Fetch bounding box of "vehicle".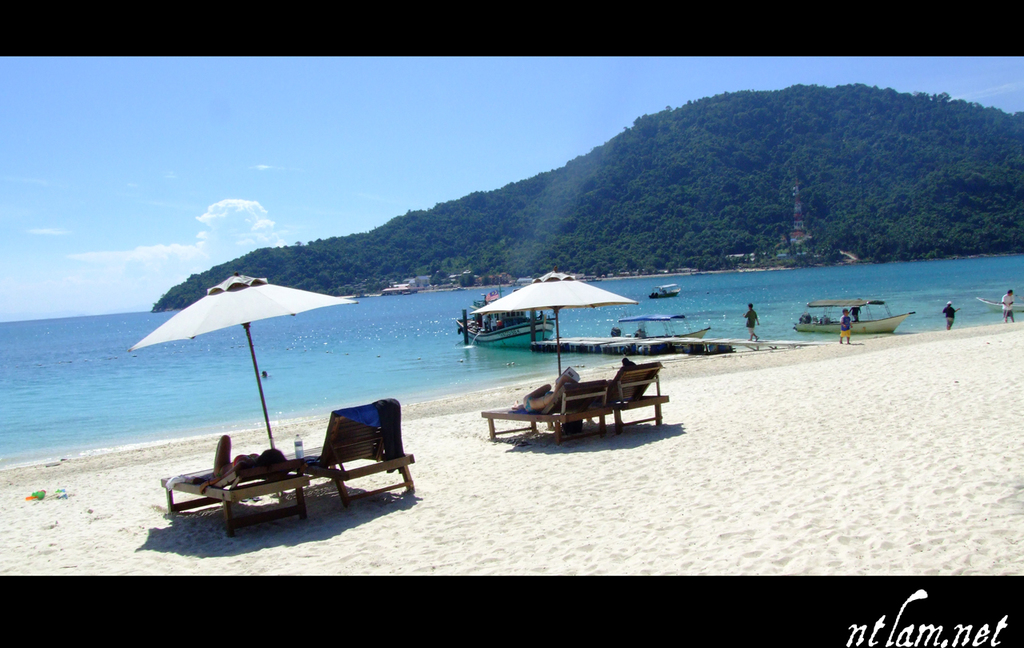
Bbox: bbox(797, 295, 910, 334).
